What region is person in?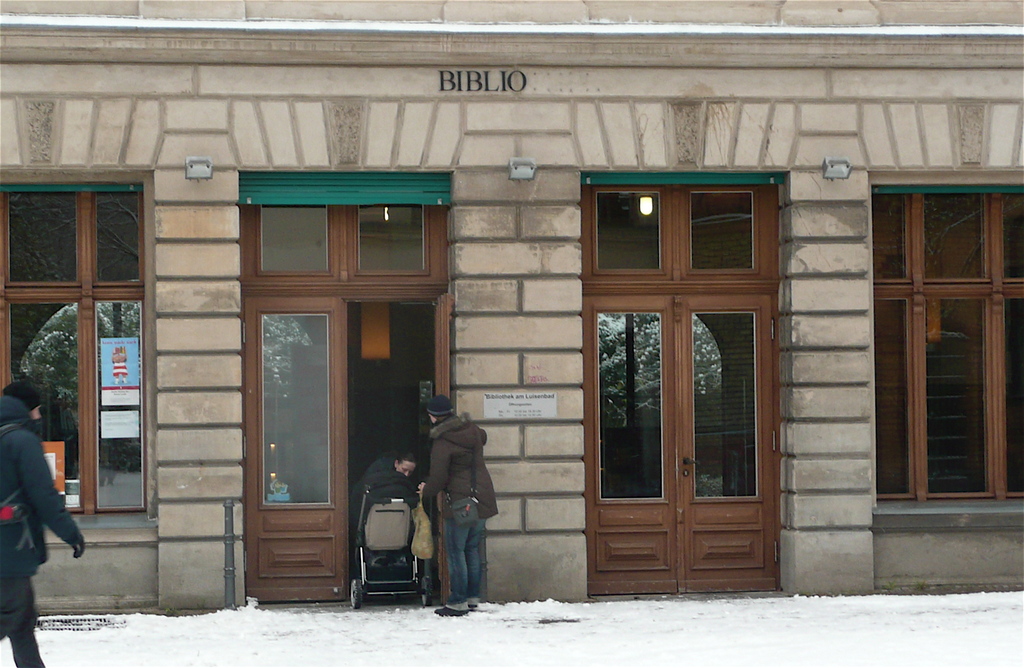
{"x1": 421, "y1": 376, "x2": 502, "y2": 615}.
